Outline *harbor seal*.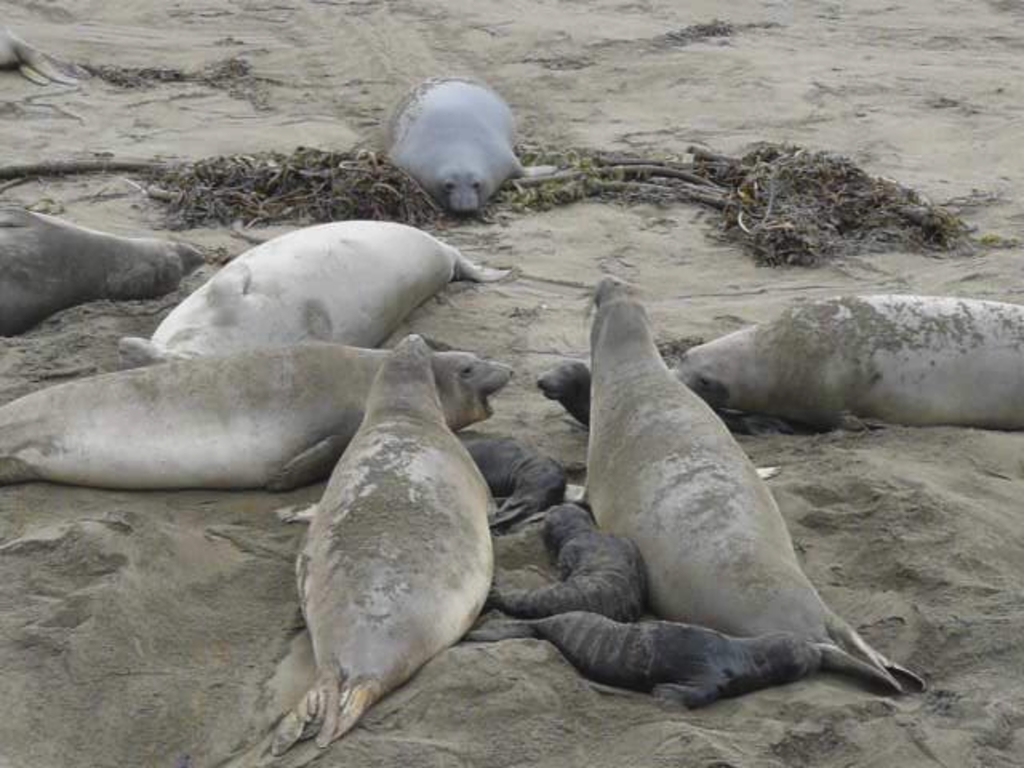
Outline: (115,214,517,346).
